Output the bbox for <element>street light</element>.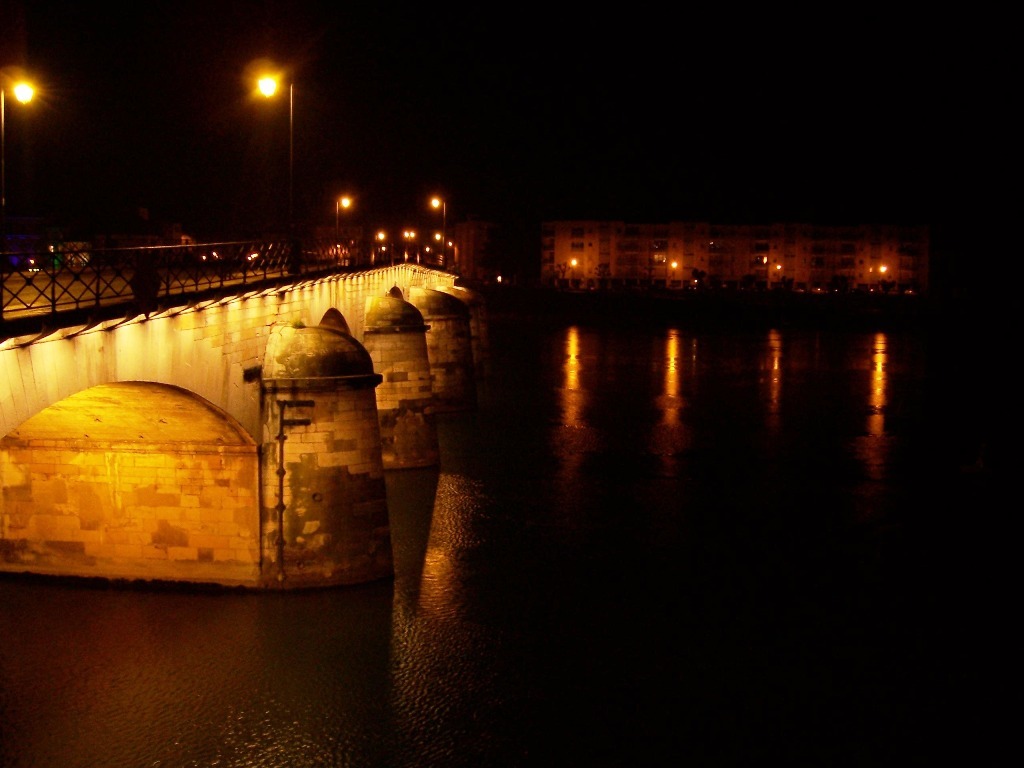
locate(250, 65, 303, 264).
